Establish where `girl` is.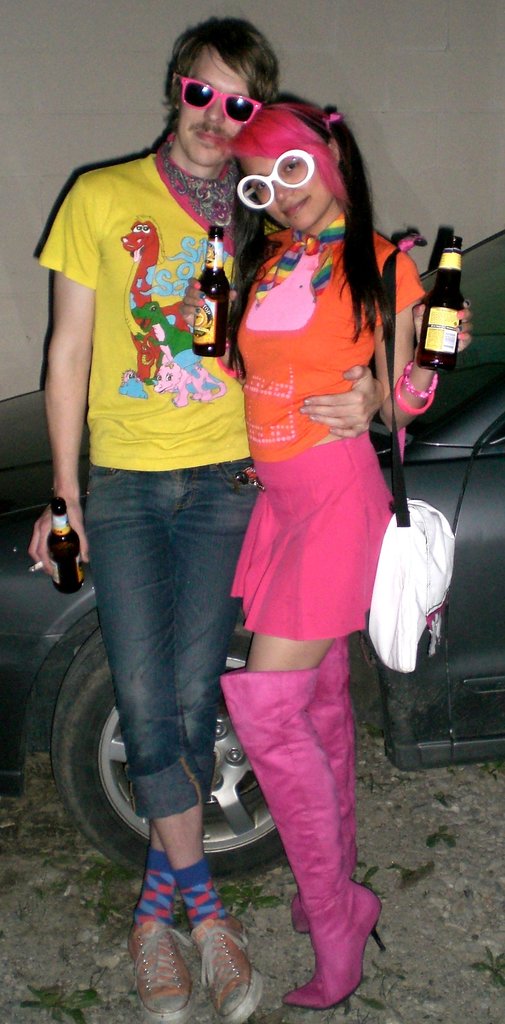
Established at x1=185, y1=92, x2=468, y2=1011.
